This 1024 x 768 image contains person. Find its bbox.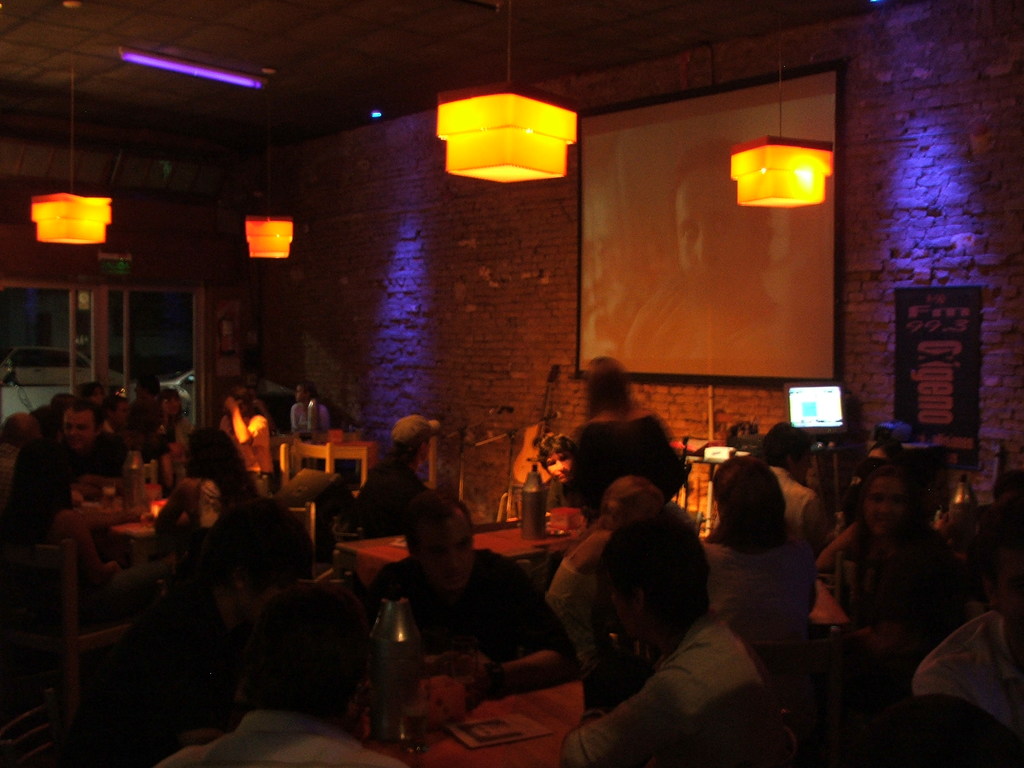
pyautogui.locateOnScreen(557, 512, 829, 767).
